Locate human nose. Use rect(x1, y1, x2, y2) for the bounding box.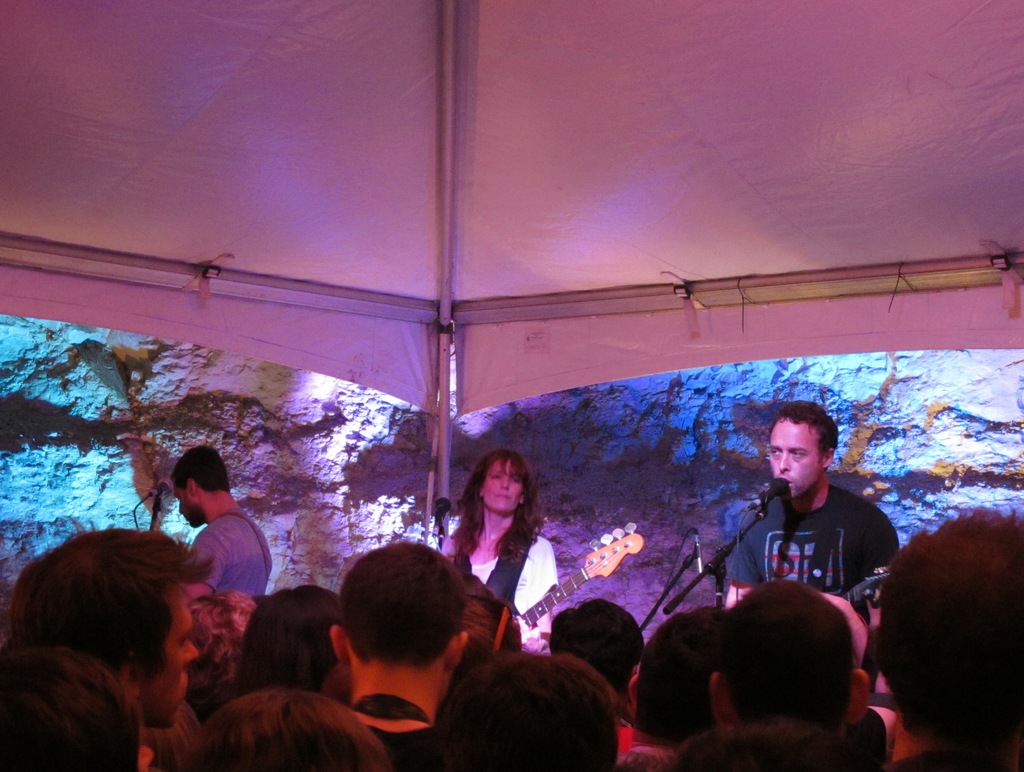
rect(182, 641, 201, 661).
